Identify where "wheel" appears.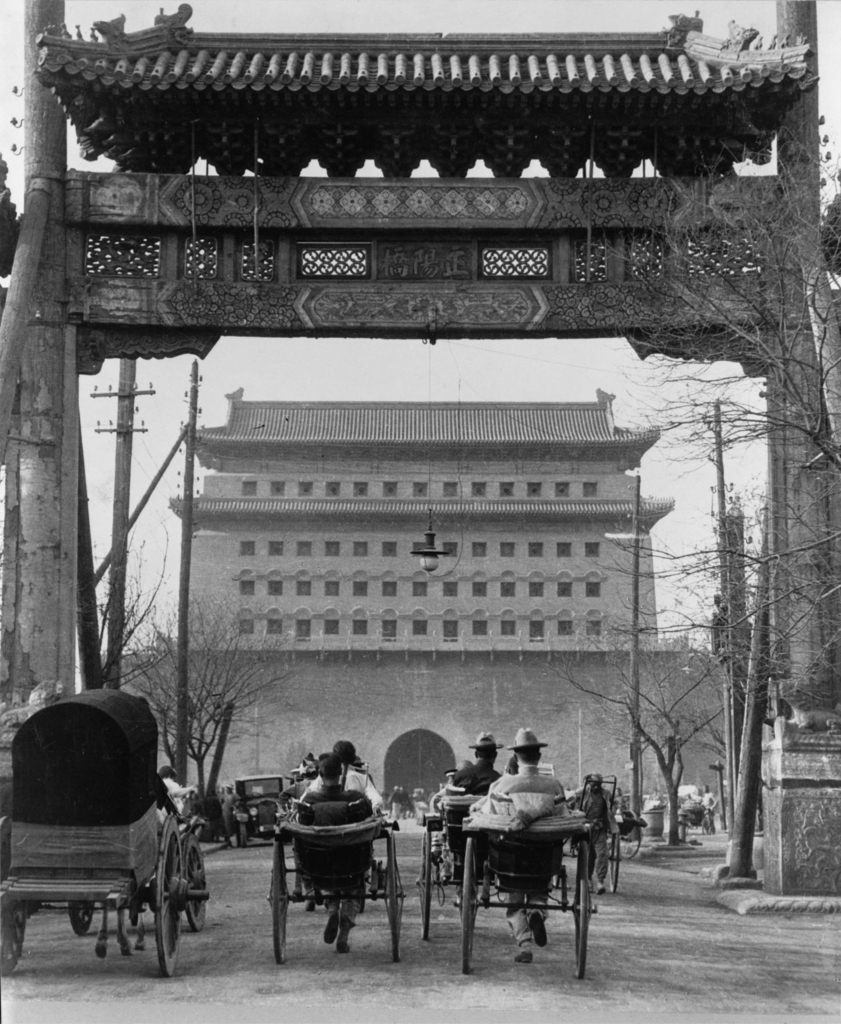
Appears at bbox=(608, 830, 621, 893).
